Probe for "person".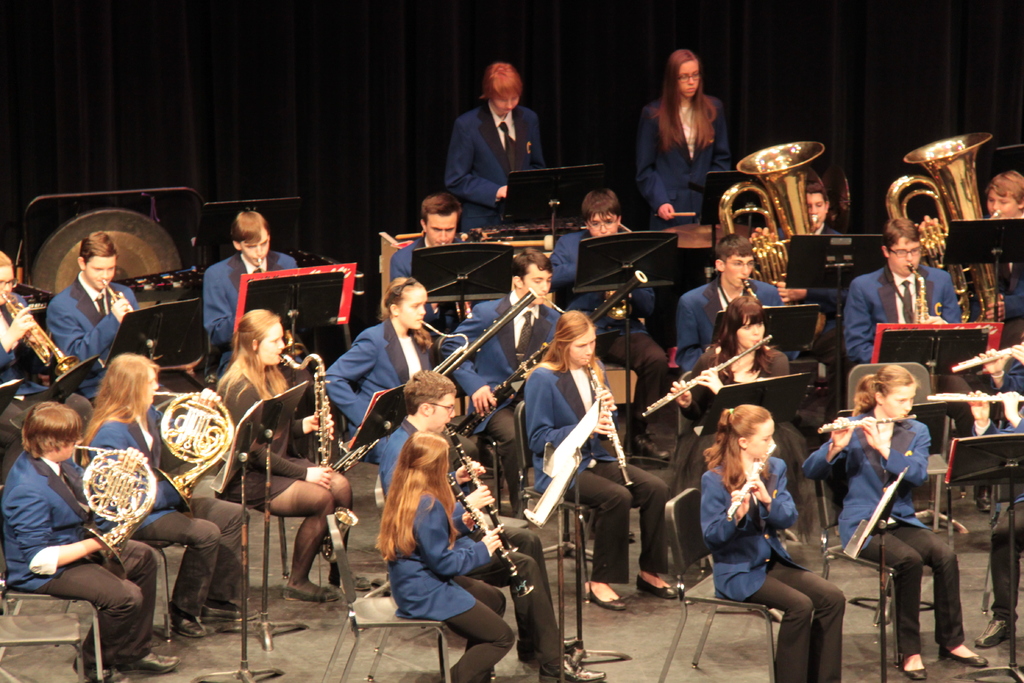
Probe result: {"left": 316, "top": 273, "right": 440, "bottom": 509}.
